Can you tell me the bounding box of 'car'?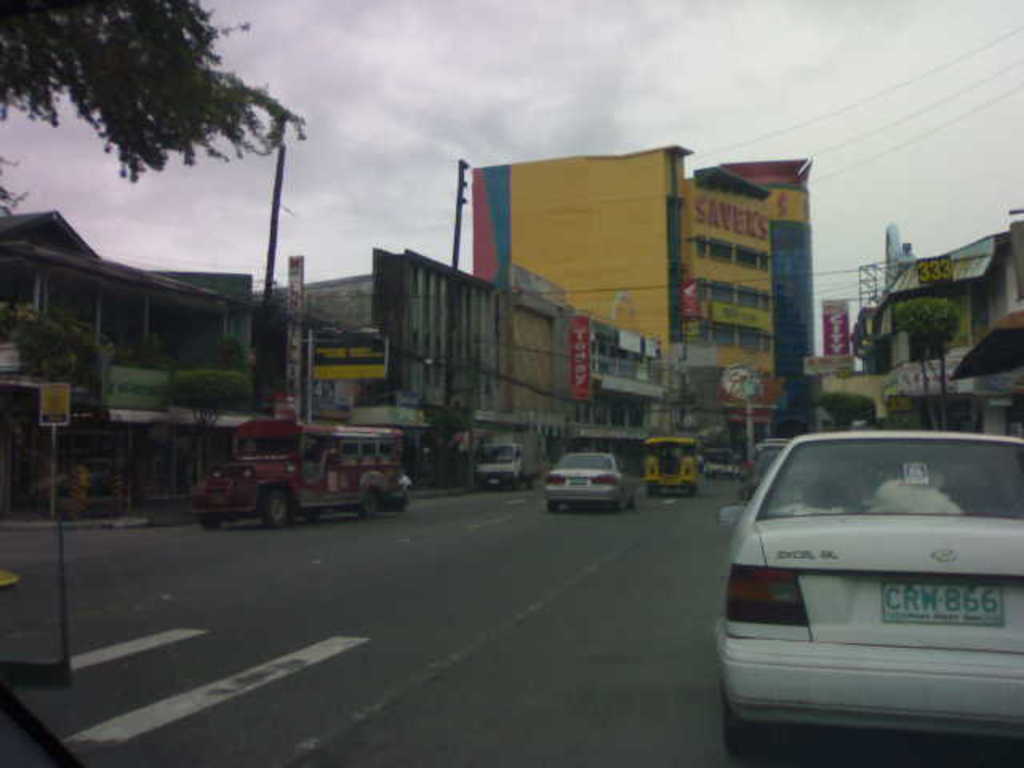
[x1=746, y1=440, x2=786, y2=498].
